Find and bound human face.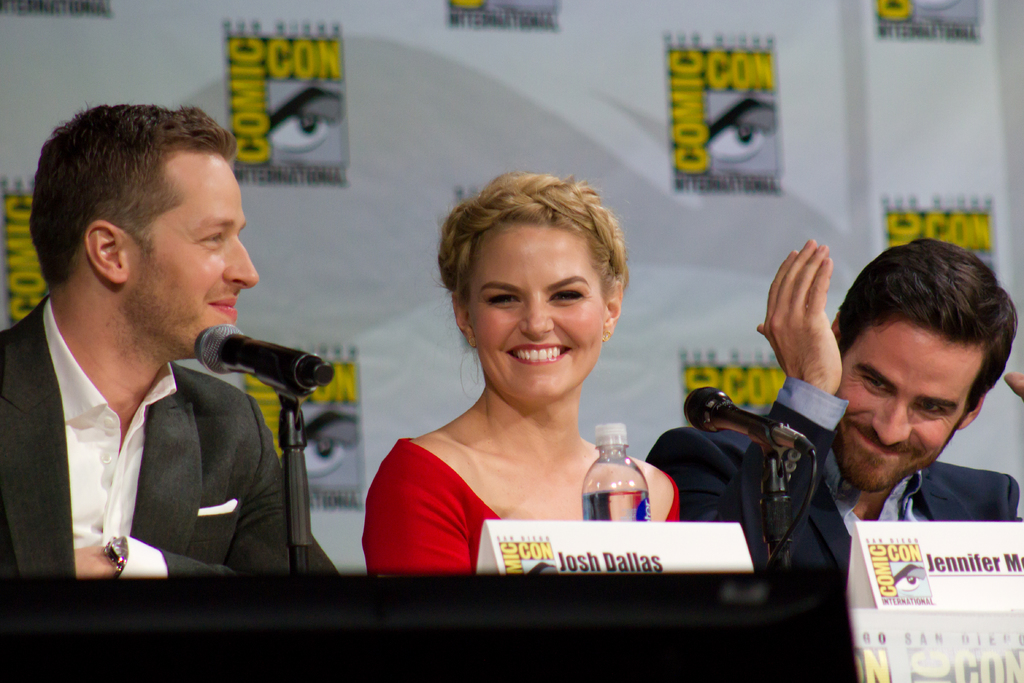
Bound: <box>840,322,979,491</box>.
